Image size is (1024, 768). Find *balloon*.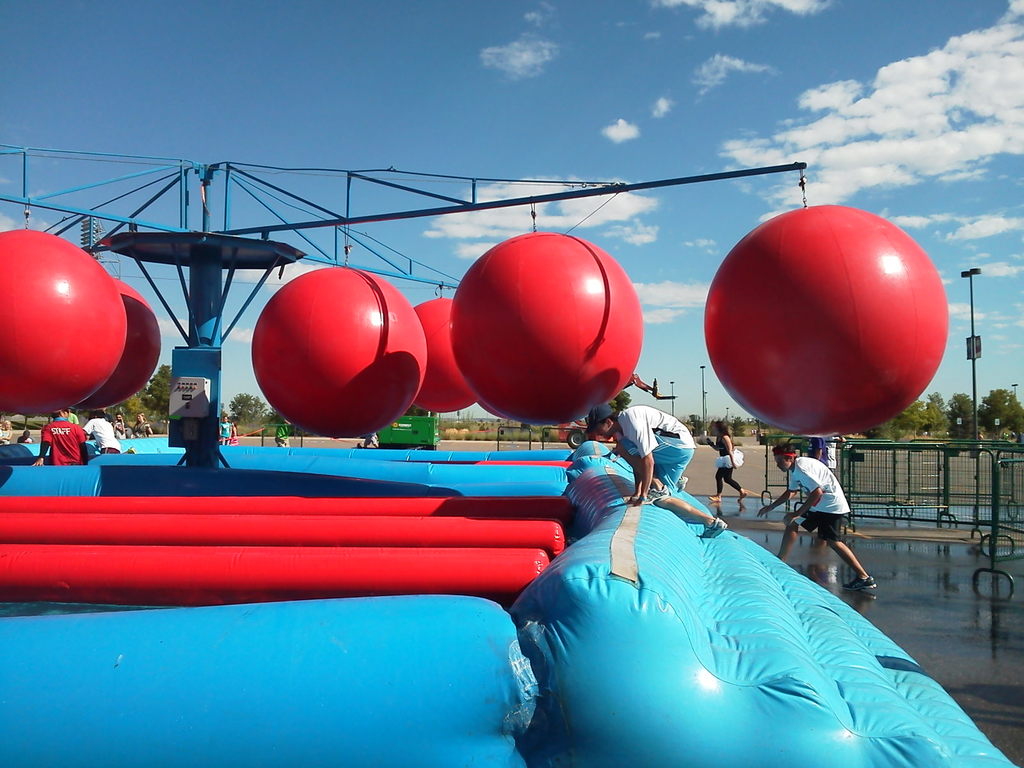
BBox(413, 294, 479, 414).
